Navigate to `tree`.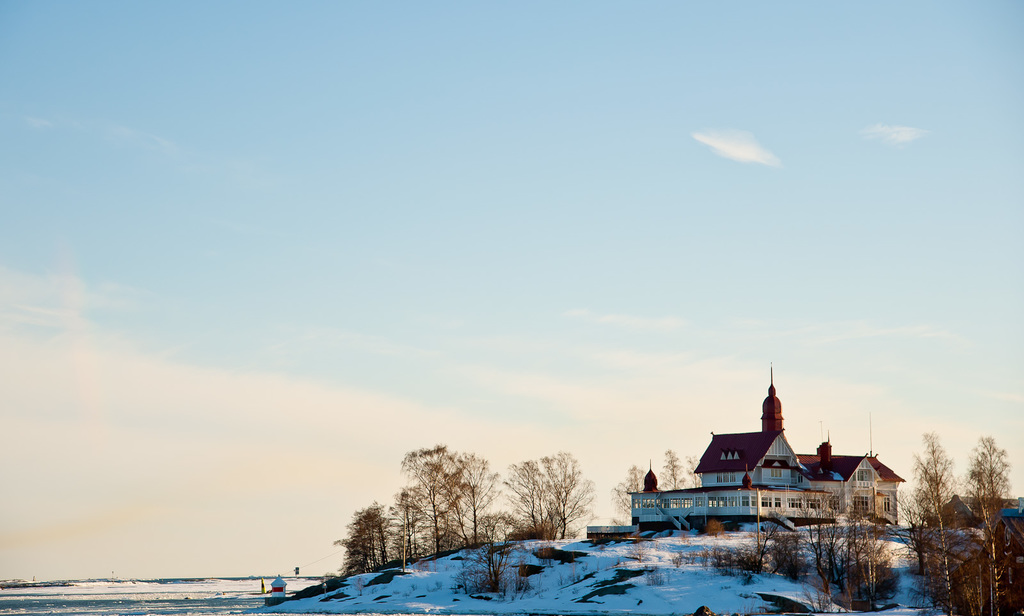
Navigation target: 660, 451, 697, 528.
